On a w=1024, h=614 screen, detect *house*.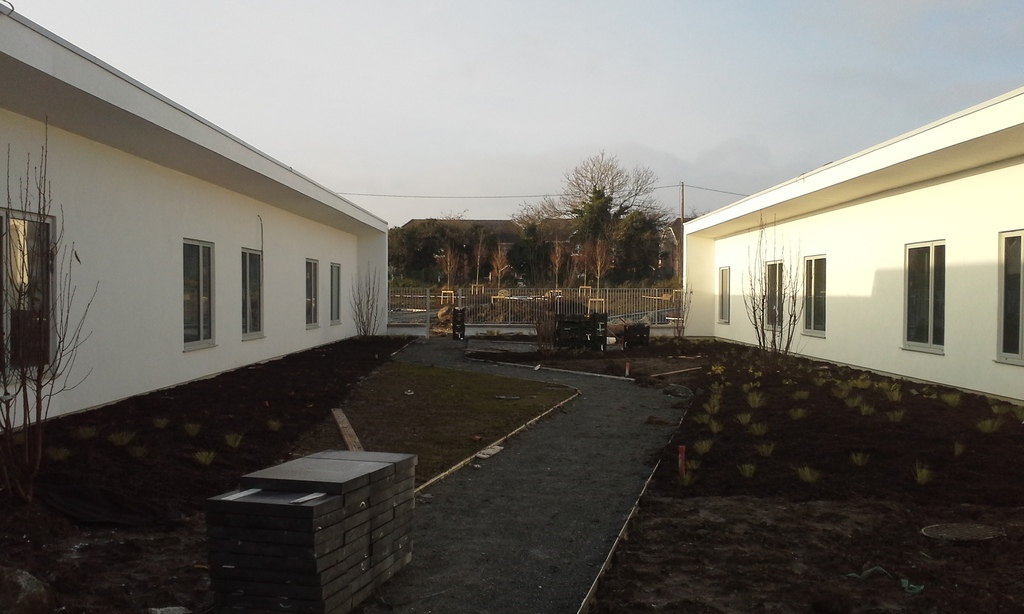
(x1=681, y1=85, x2=1023, y2=422).
